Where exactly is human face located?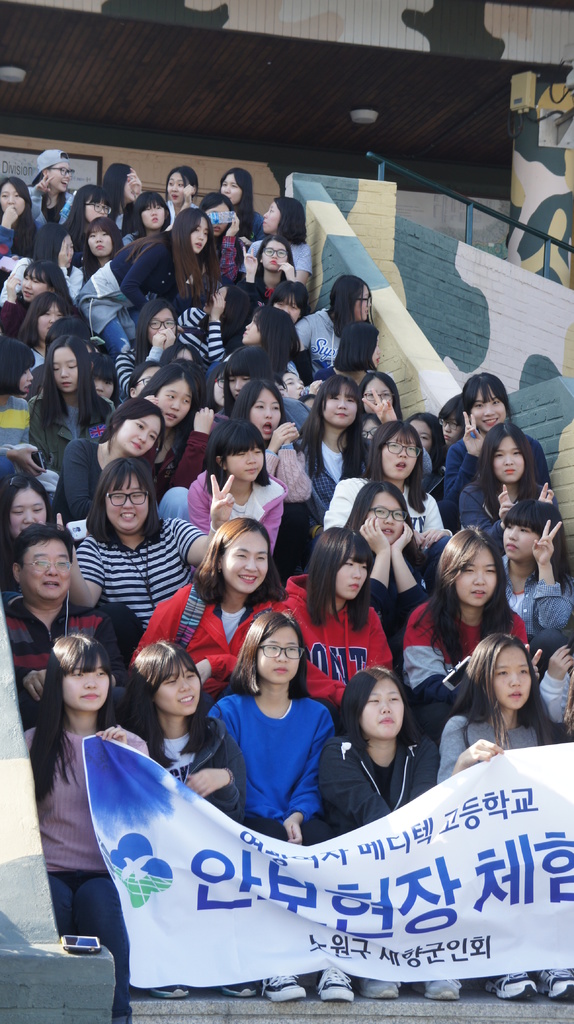
Its bounding box is <bbox>24, 537, 71, 602</bbox>.
